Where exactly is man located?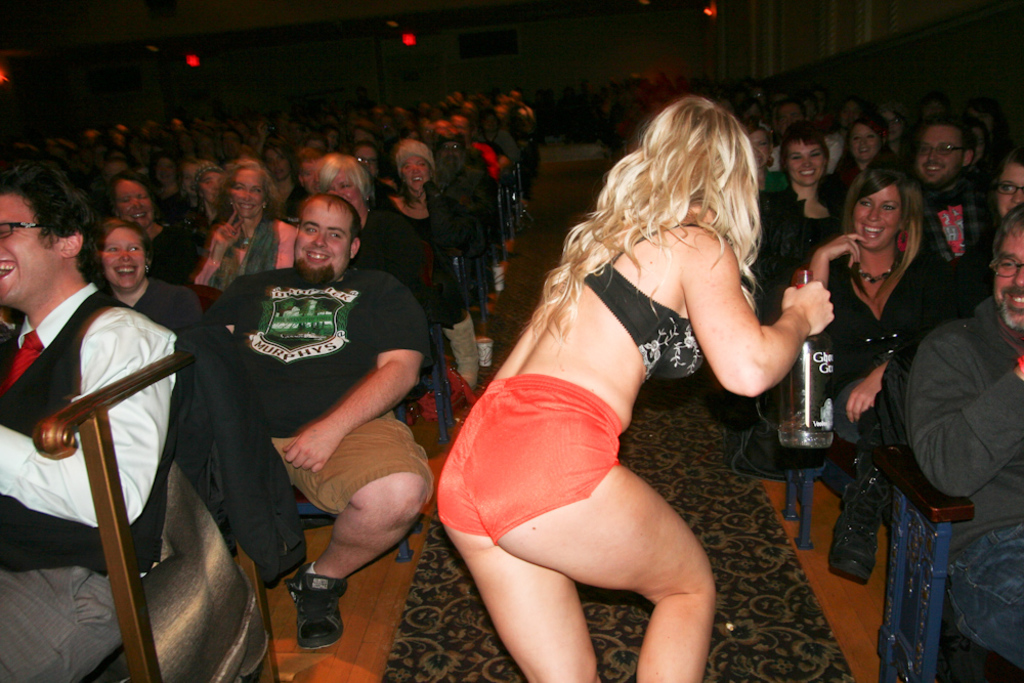
Its bounding box is locate(907, 216, 1023, 682).
